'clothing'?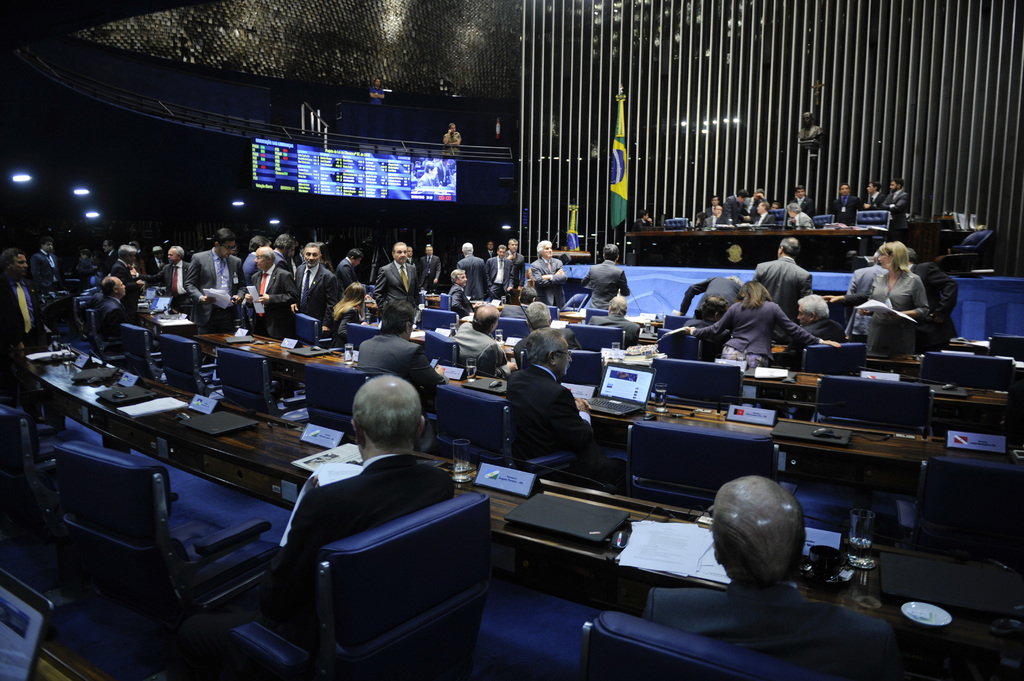
448 280 476 319
